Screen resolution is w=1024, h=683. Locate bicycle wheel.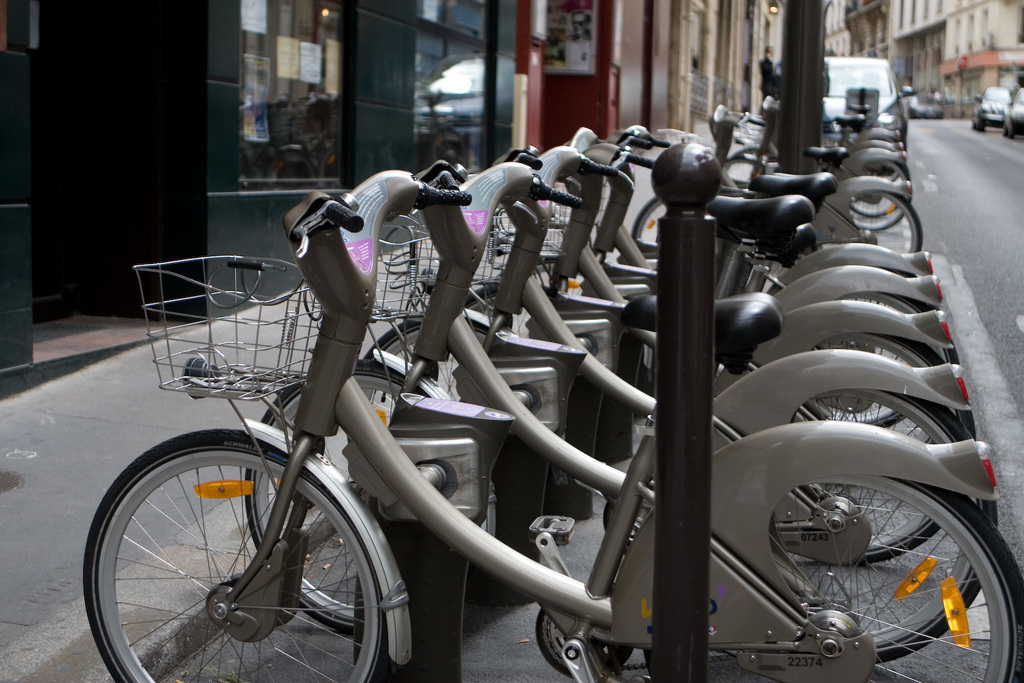
(x1=850, y1=158, x2=910, y2=217).
